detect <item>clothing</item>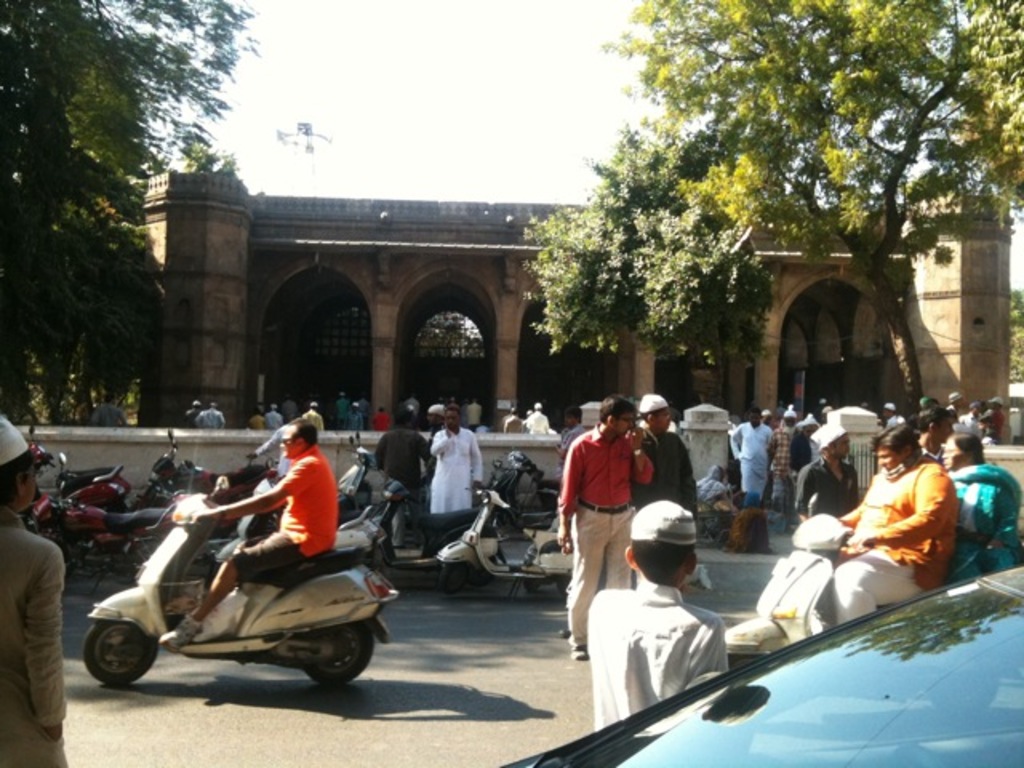
l=944, t=454, r=1022, b=590
